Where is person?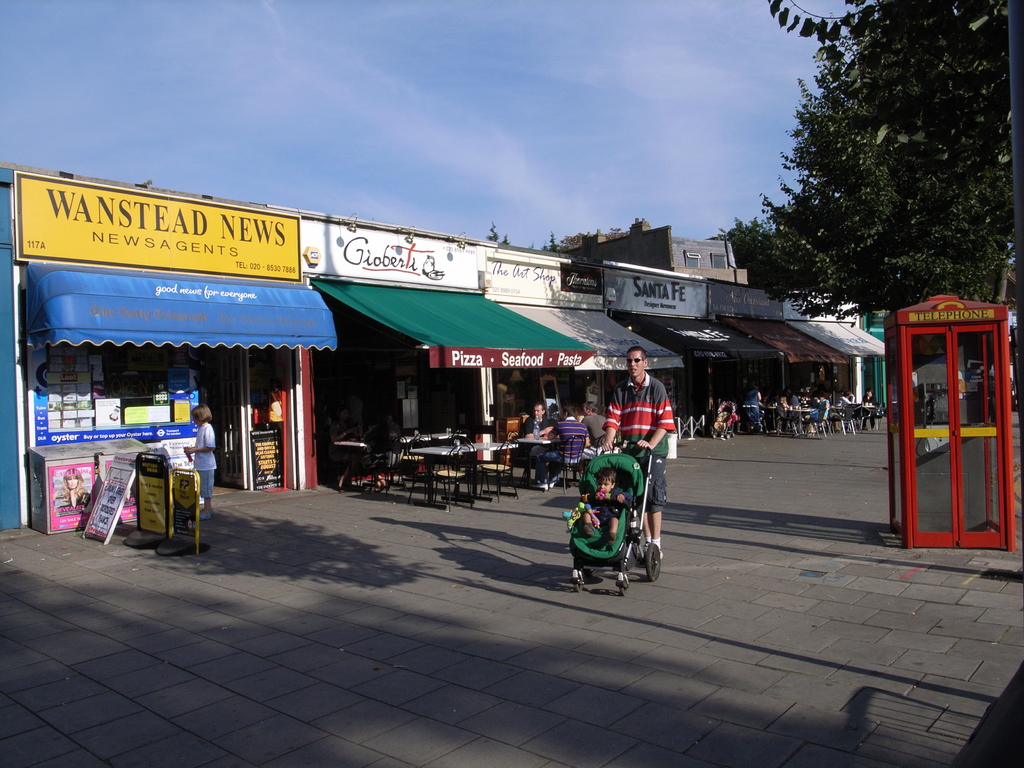
locate(530, 407, 587, 488).
